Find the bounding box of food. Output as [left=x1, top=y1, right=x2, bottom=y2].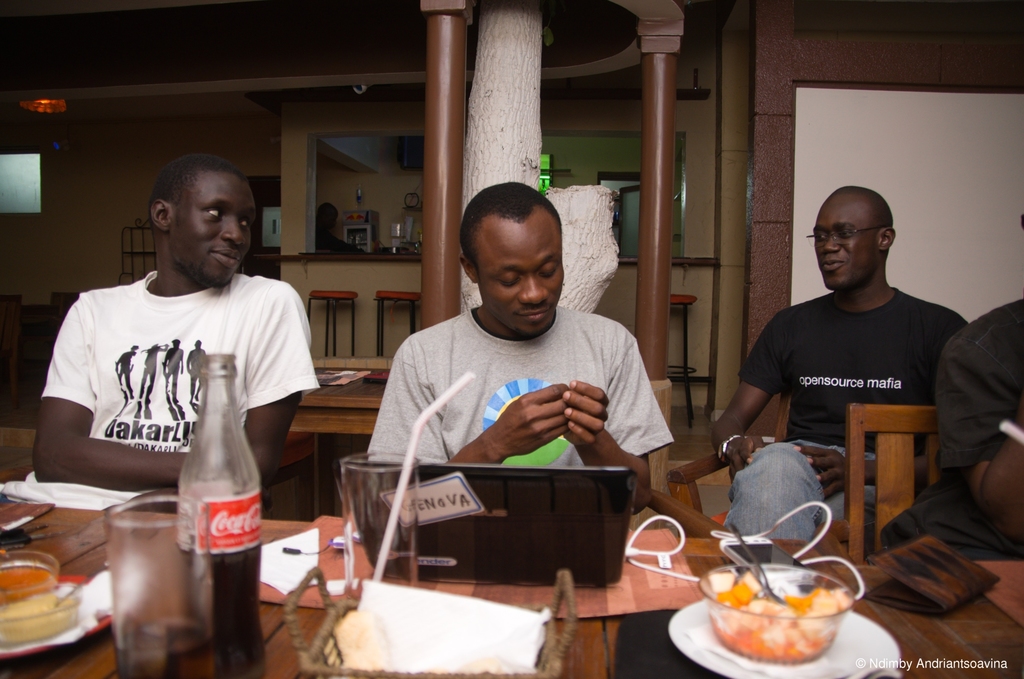
[left=715, top=573, right=833, bottom=661].
